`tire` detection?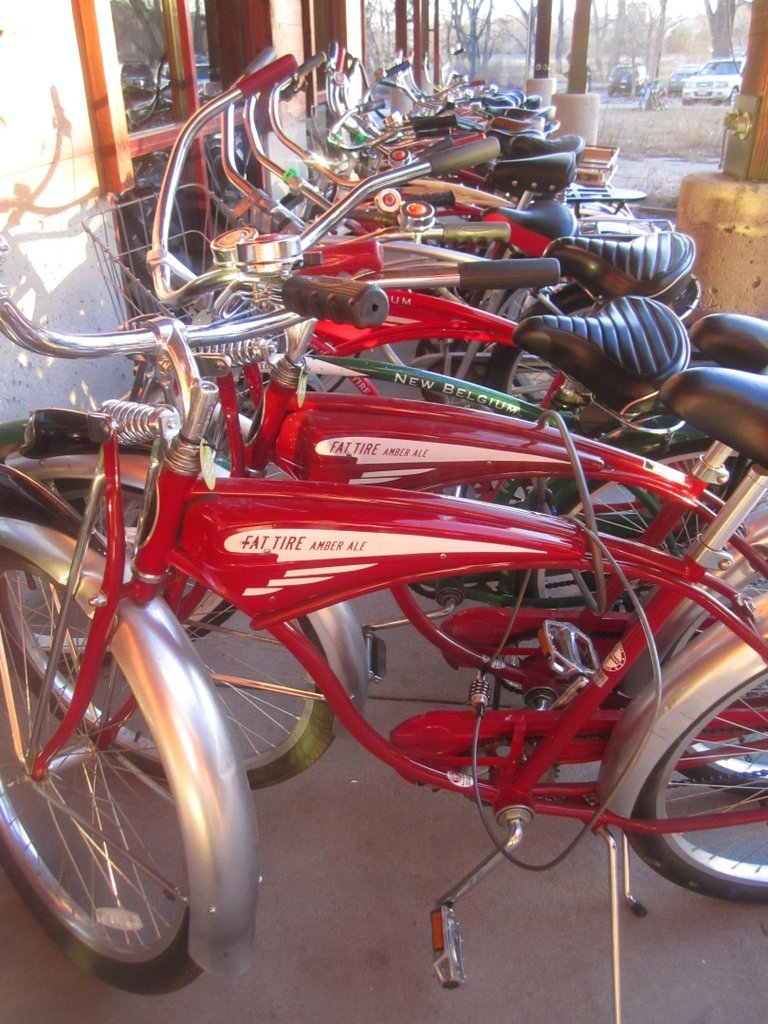
[622,665,767,909]
